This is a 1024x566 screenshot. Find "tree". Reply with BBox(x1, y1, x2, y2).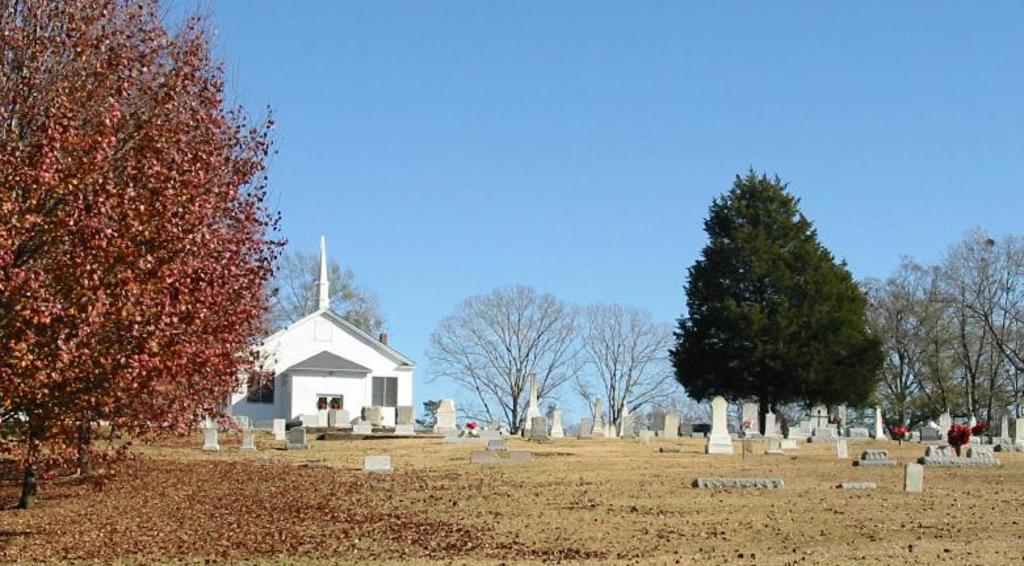
BBox(0, 0, 288, 510).
